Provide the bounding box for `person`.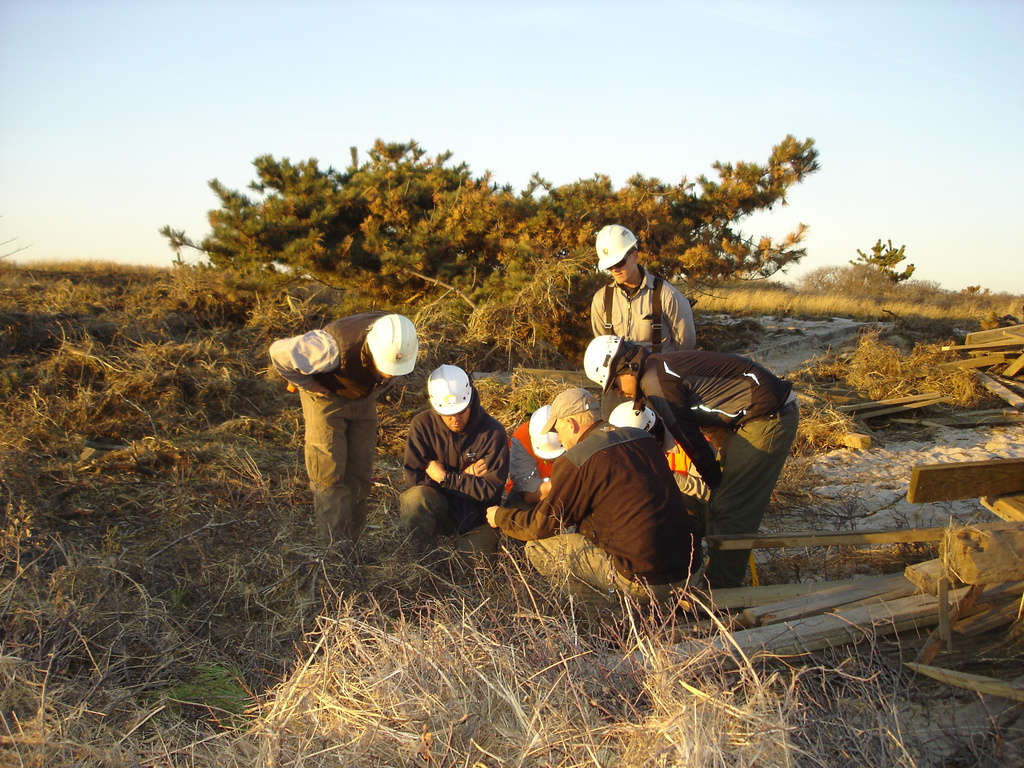
bbox=(395, 363, 513, 592).
